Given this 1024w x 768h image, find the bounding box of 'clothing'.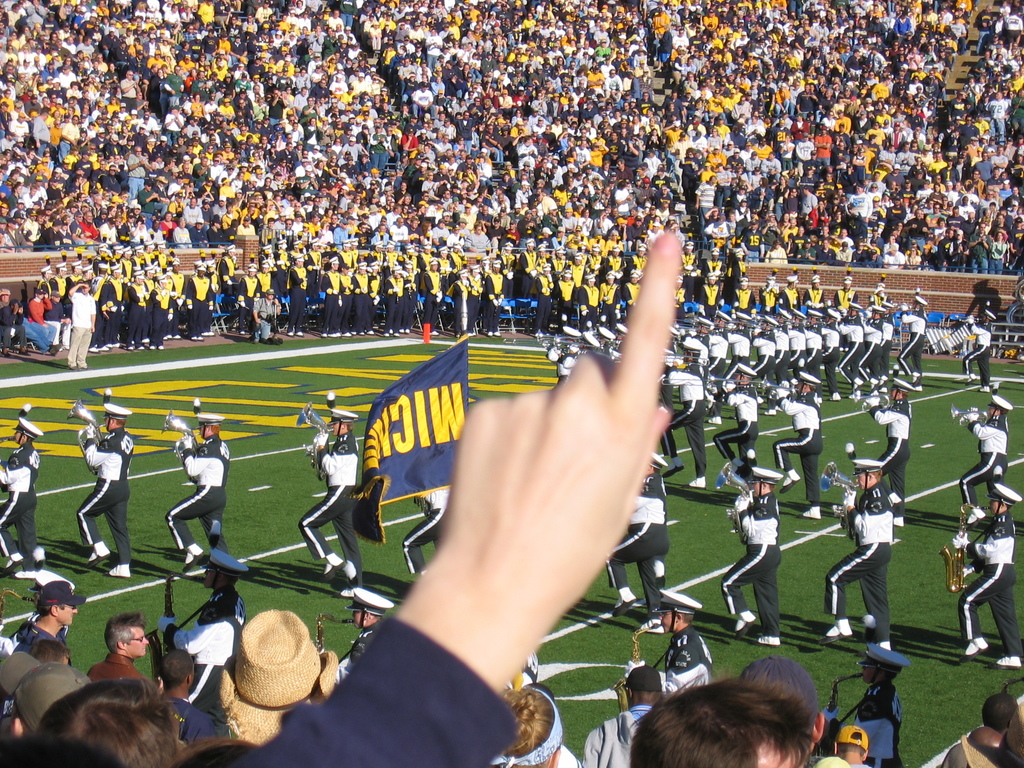
(166, 435, 227, 553).
